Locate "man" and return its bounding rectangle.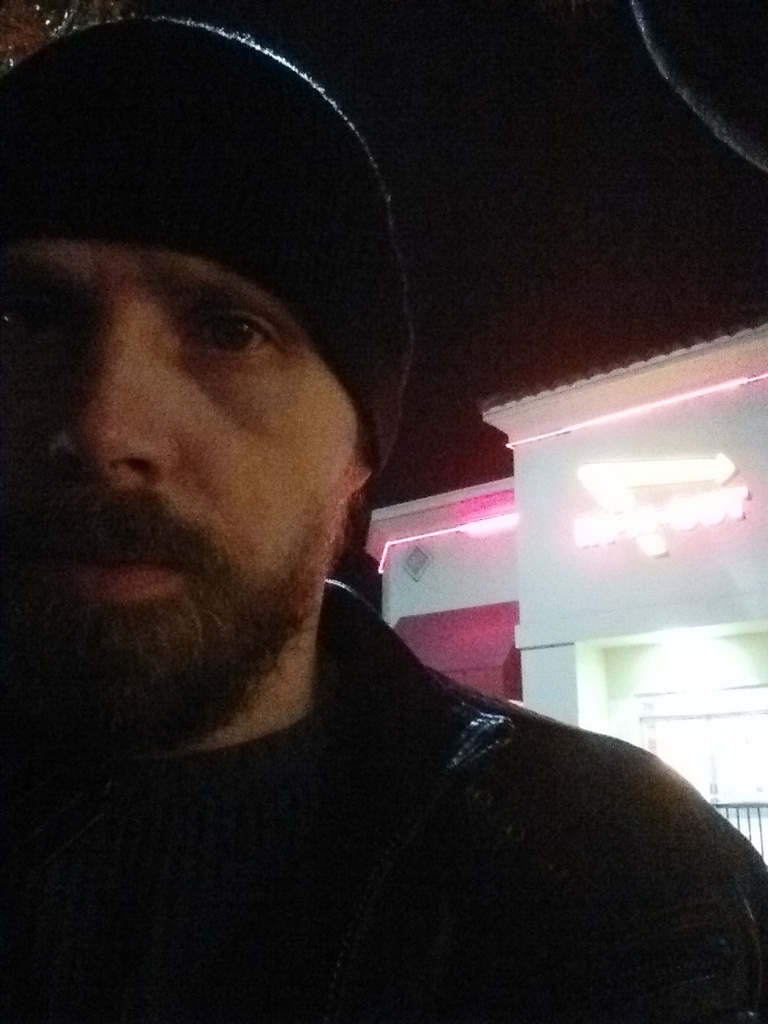
[0,18,666,1018].
